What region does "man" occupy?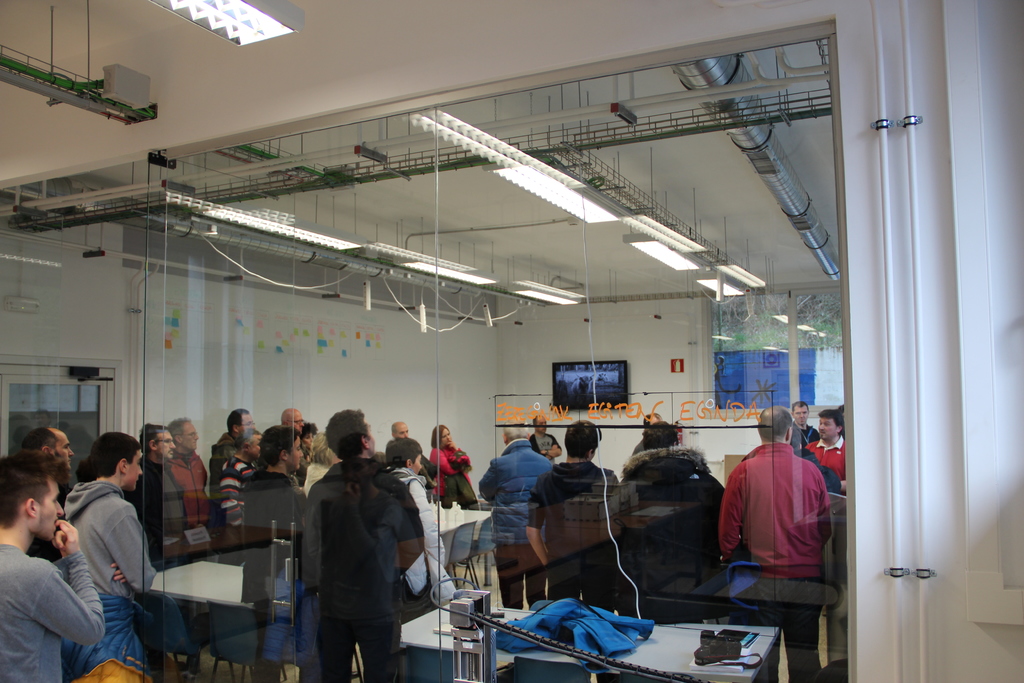
[129,418,188,557].
